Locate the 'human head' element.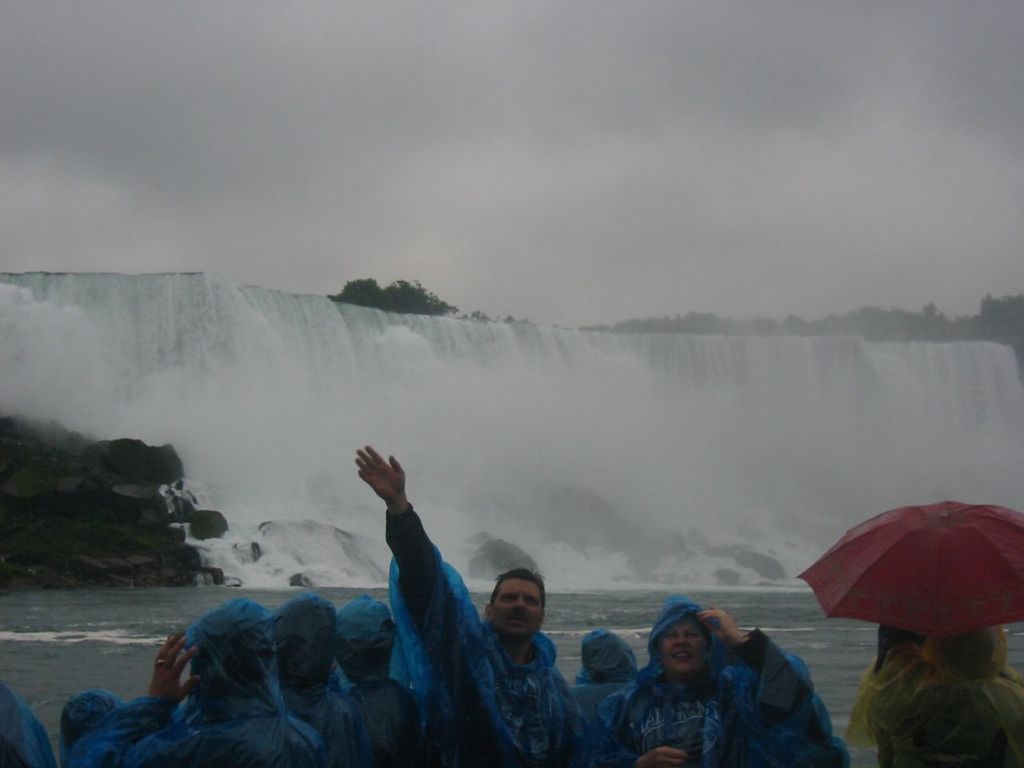
Element bbox: (338,594,402,670).
